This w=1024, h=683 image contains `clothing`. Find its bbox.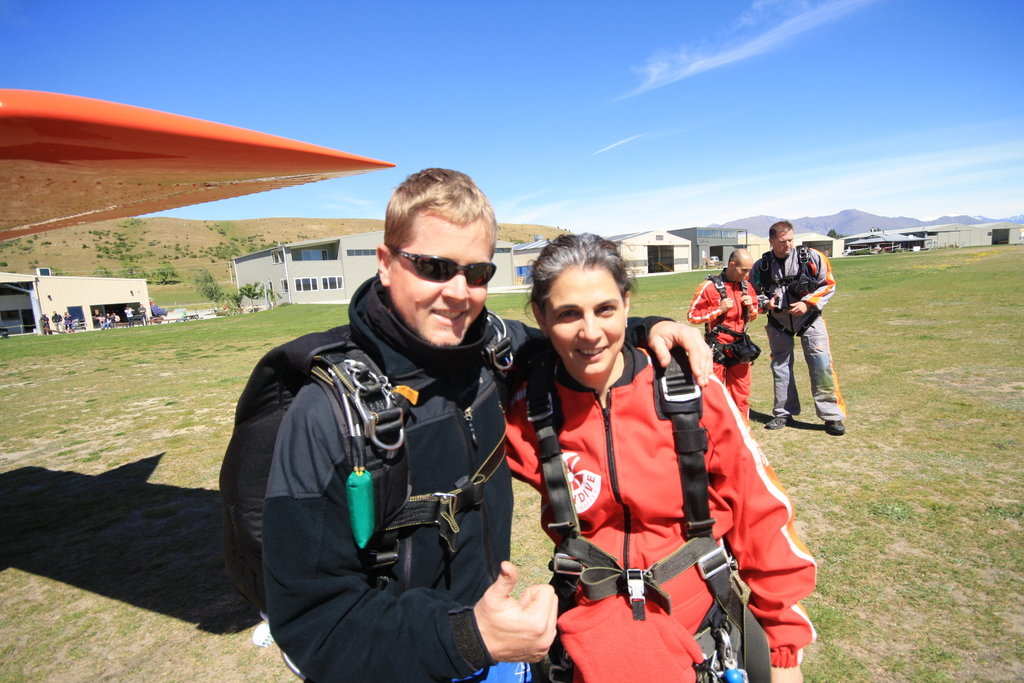
<bbox>259, 270, 678, 677</bbox>.
